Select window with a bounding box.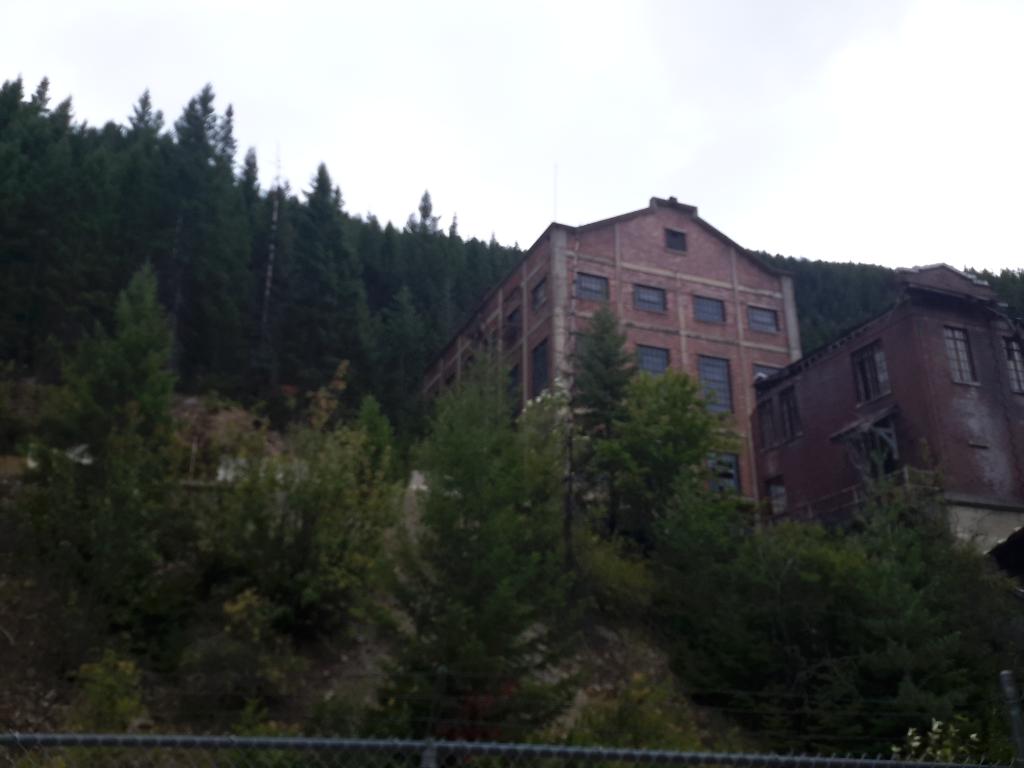
938/317/977/387.
